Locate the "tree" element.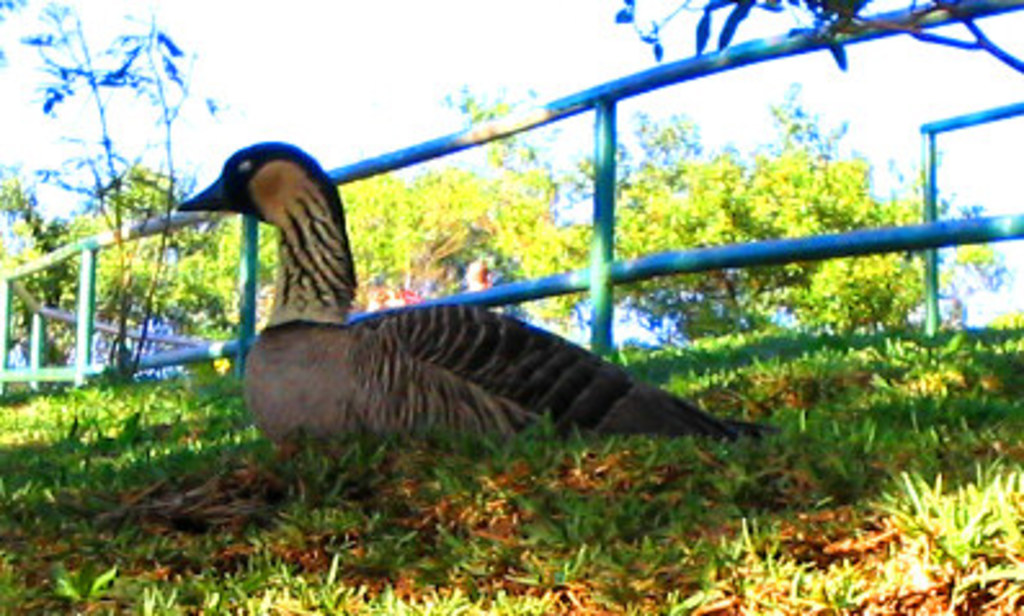
Element bbox: 111,201,255,389.
